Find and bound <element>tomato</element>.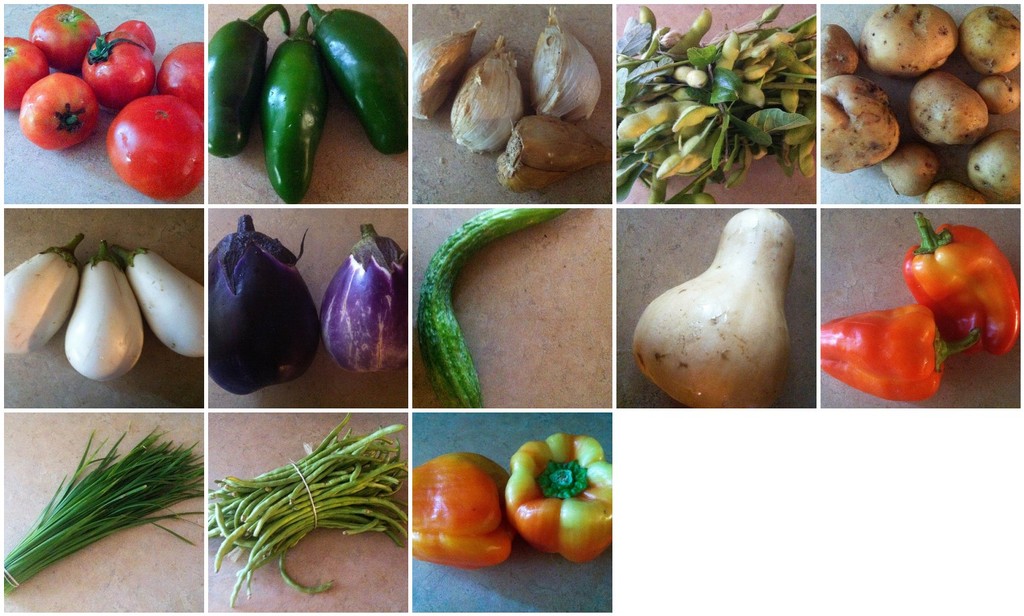
Bound: 900, 224, 1023, 355.
